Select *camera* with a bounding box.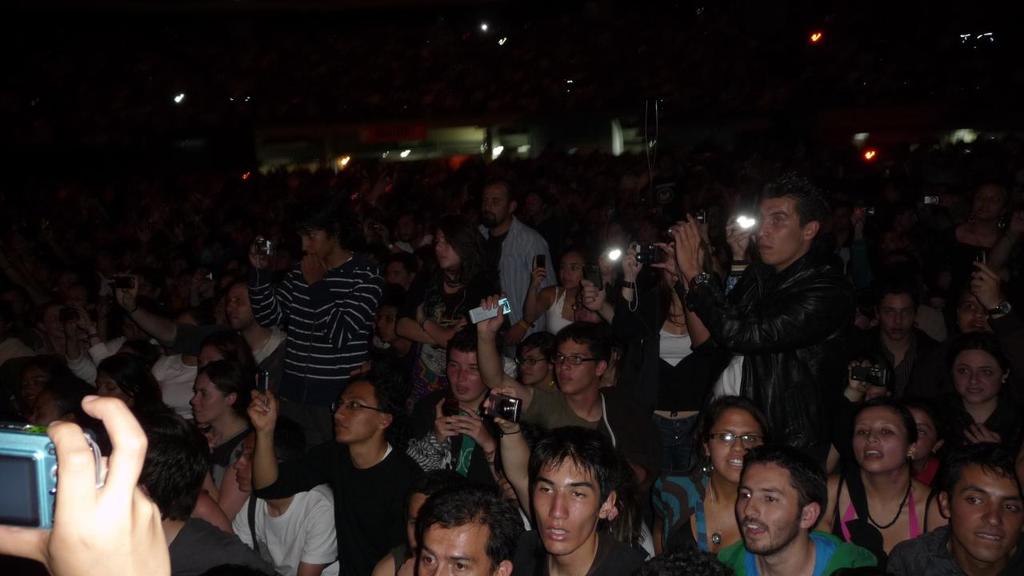
rect(694, 211, 706, 226).
